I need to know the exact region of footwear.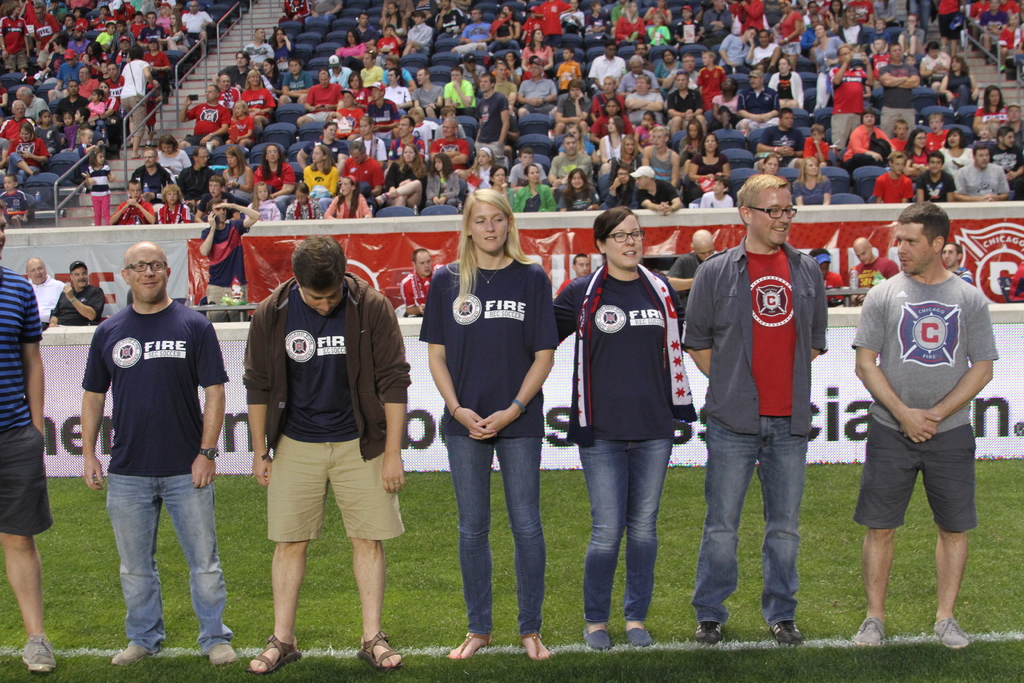
Region: bbox=(21, 634, 56, 671).
